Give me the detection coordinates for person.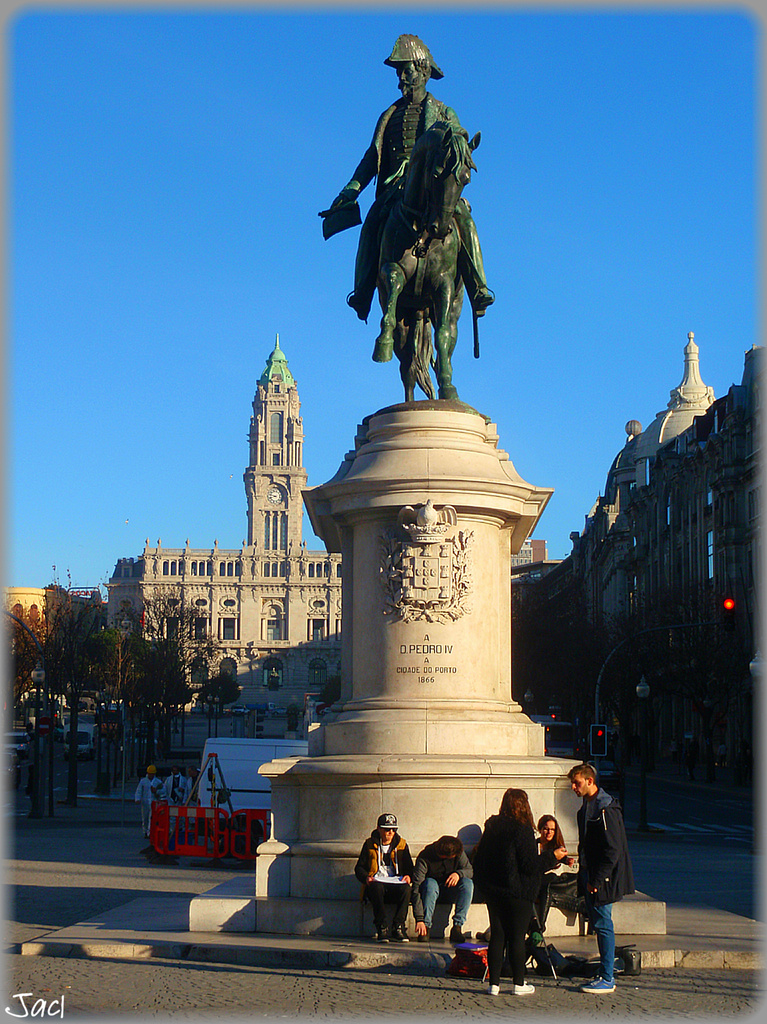
131 759 162 836.
